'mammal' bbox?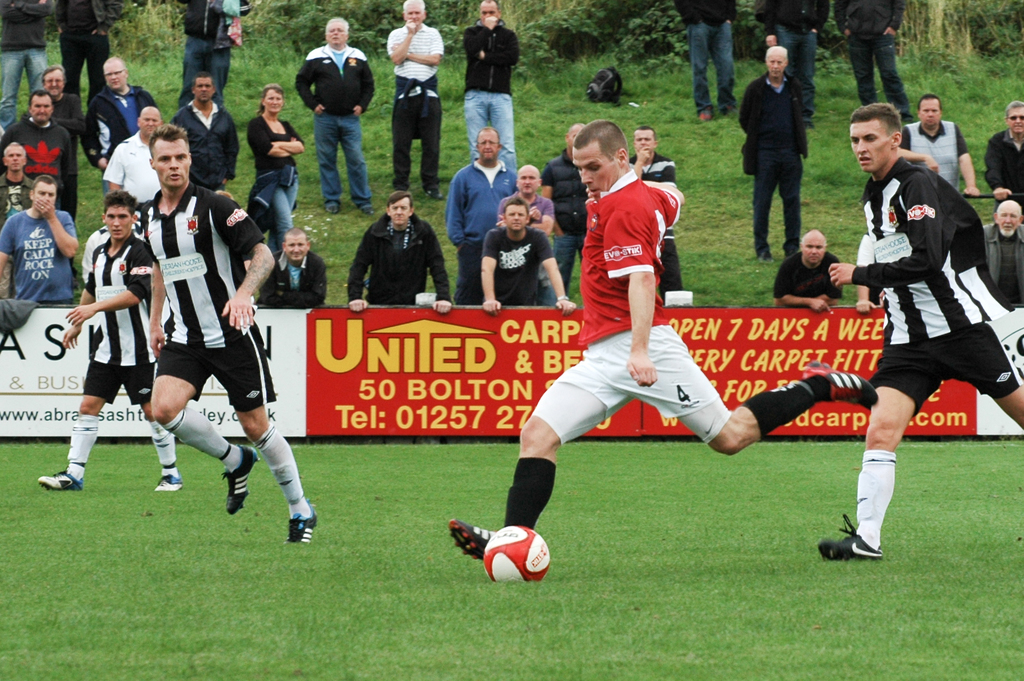
BBox(452, 122, 877, 559)
